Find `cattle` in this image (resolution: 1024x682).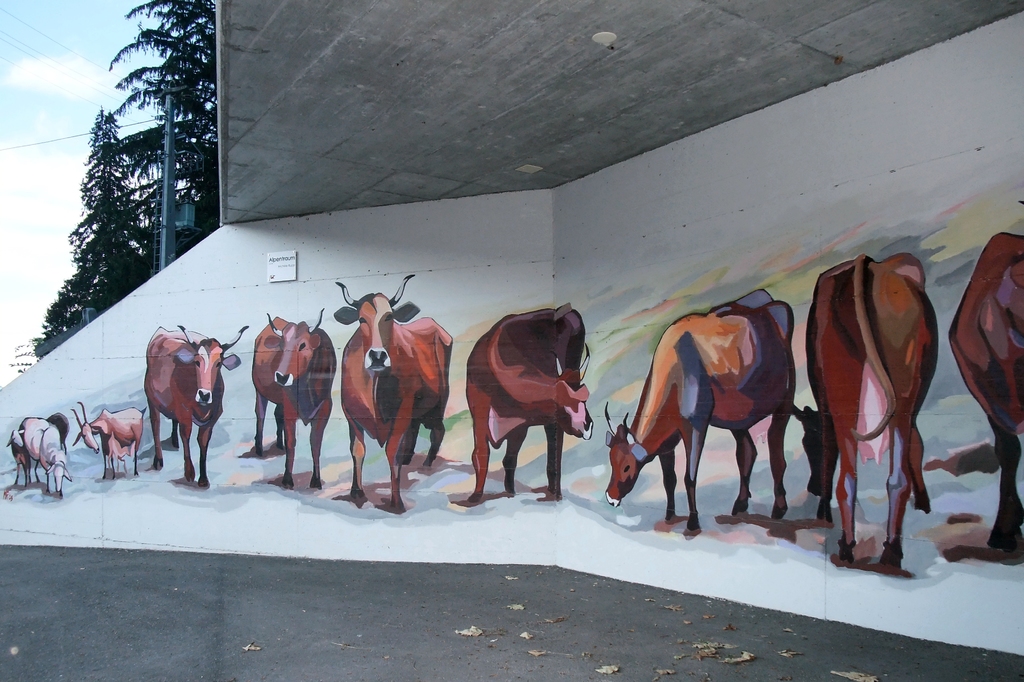
(252,308,337,492).
